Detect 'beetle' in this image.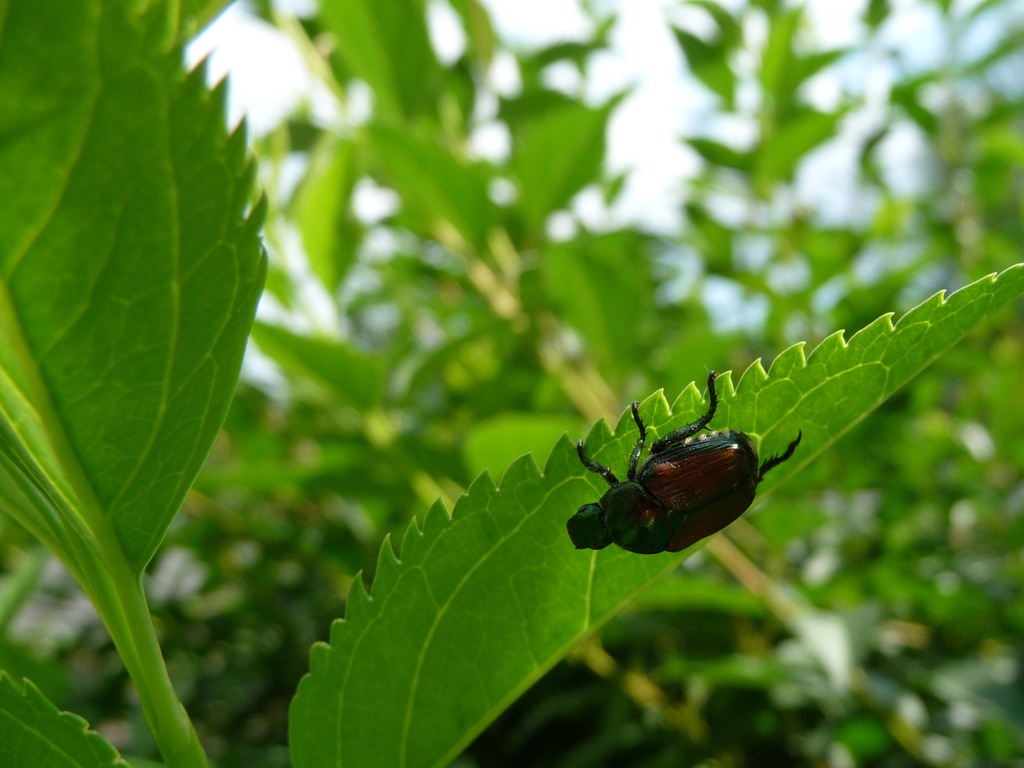
Detection: (left=554, top=380, right=795, bottom=571).
